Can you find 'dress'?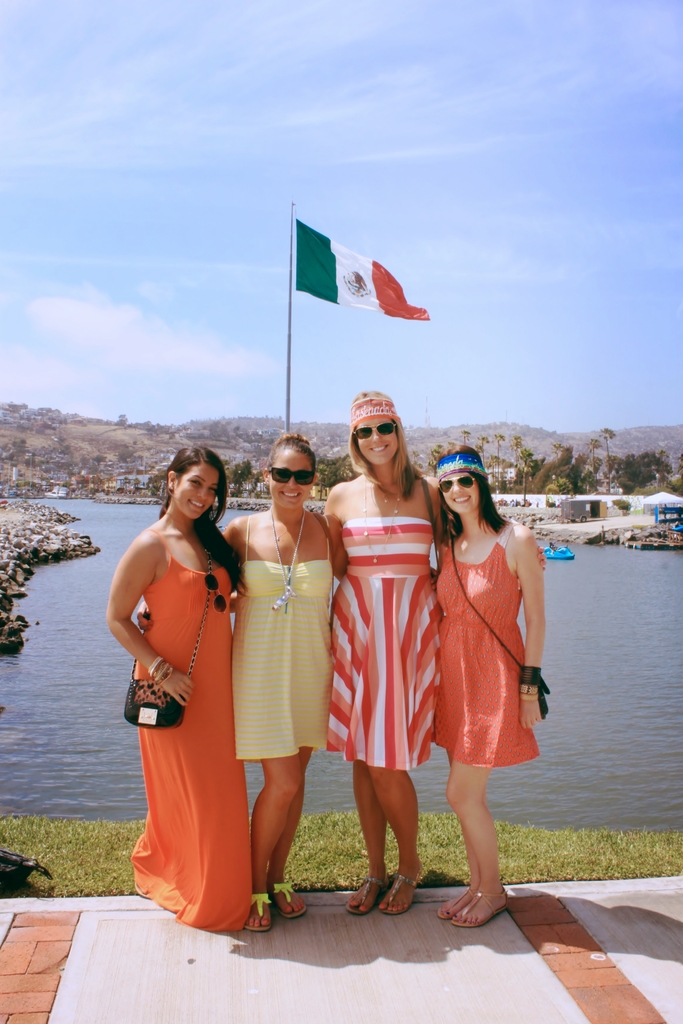
Yes, bounding box: detection(431, 515, 540, 769).
